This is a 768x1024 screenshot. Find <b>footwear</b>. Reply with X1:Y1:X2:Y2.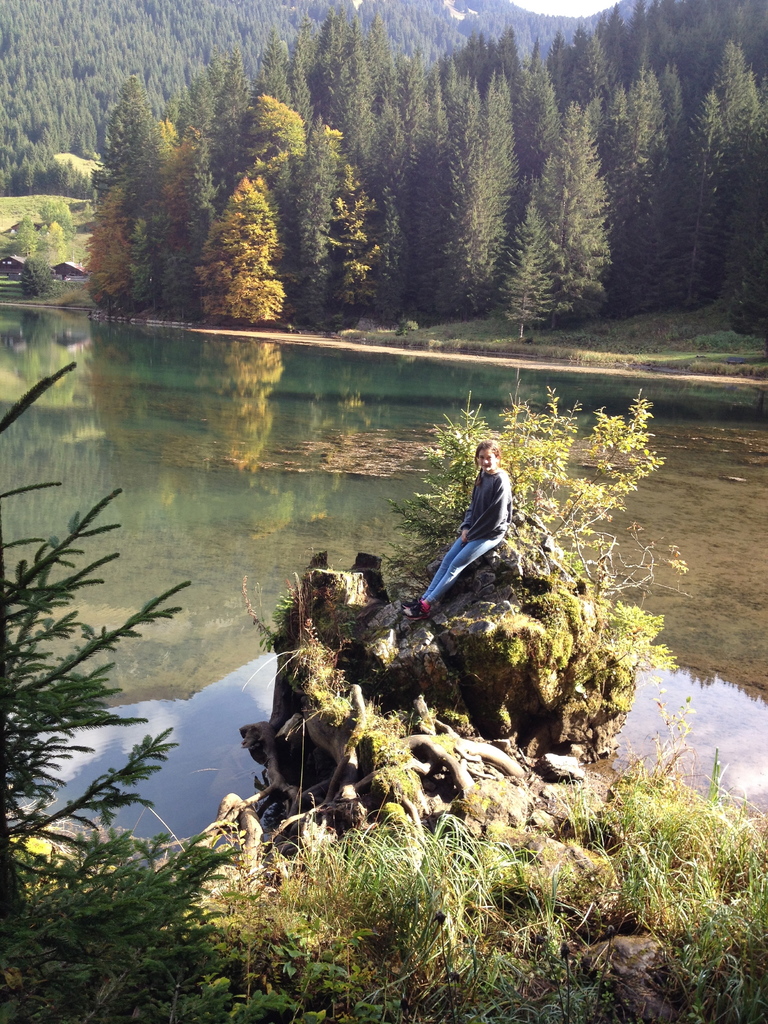
405:601:431:619.
